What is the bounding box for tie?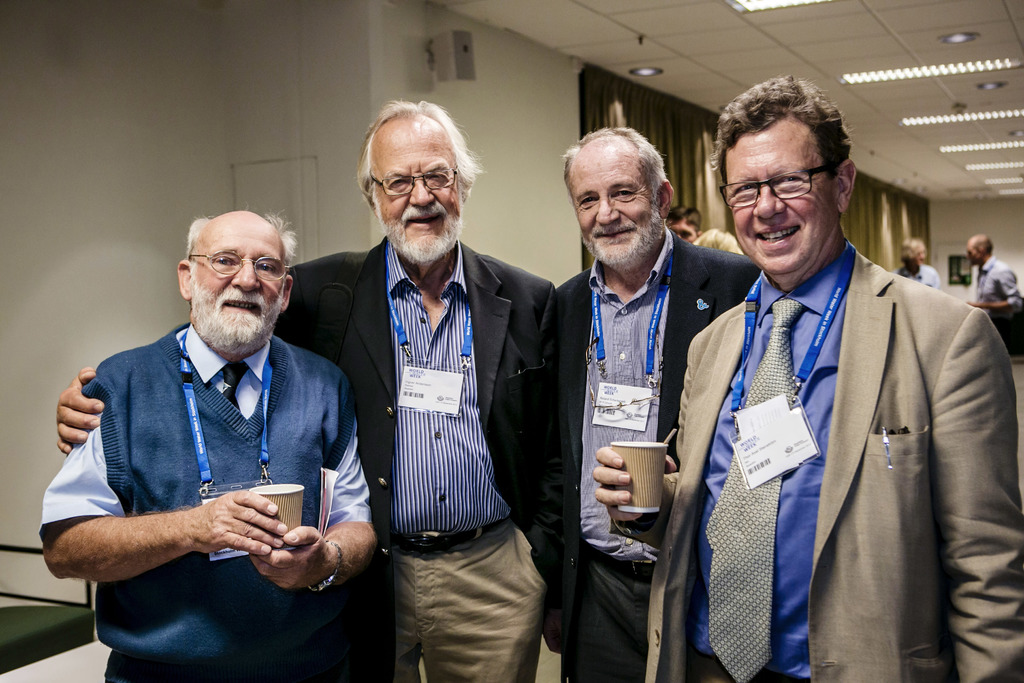
crop(694, 297, 802, 682).
